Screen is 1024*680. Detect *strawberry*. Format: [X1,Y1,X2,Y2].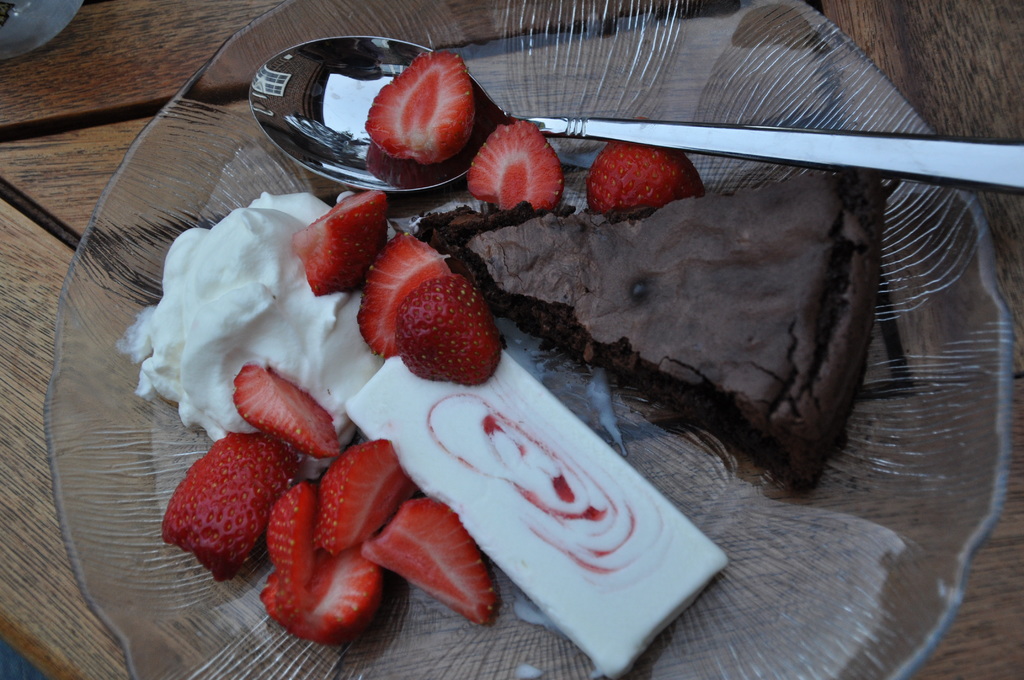
[583,134,703,223].
